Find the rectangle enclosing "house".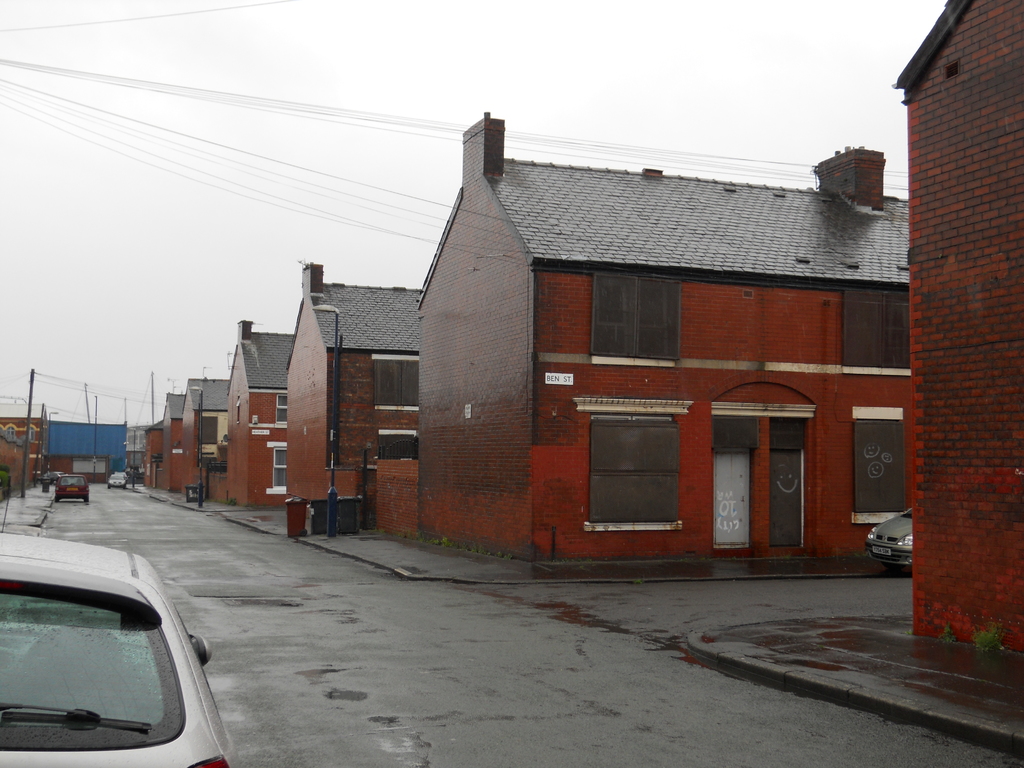
locate(225, 331, 294, 500).
